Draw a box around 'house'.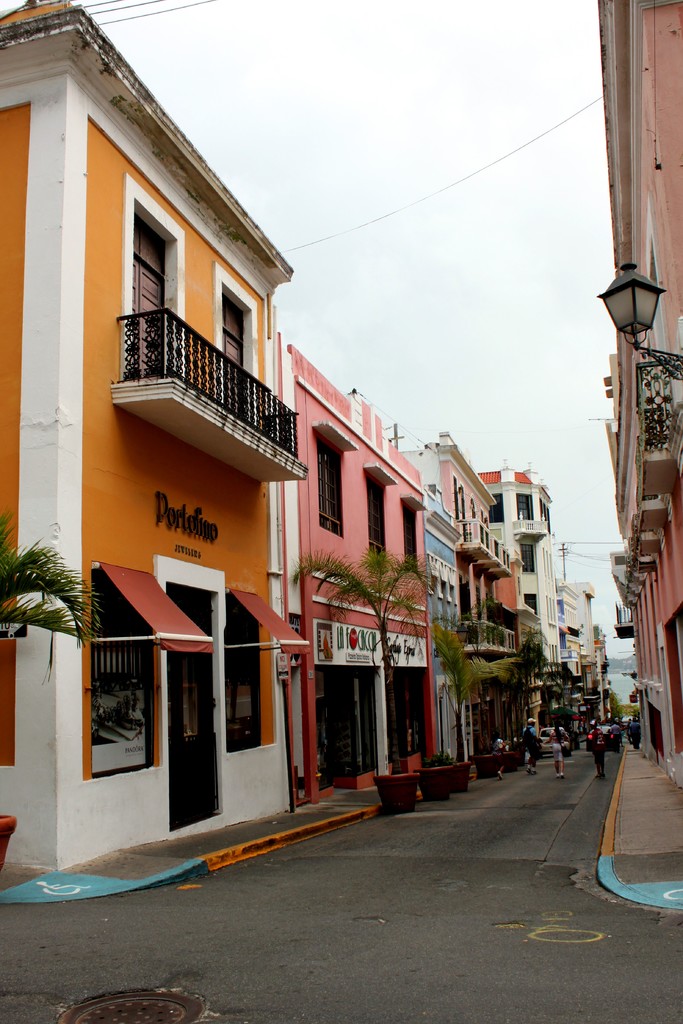
[x1=395, y1=440, x2=518, y2=774].
